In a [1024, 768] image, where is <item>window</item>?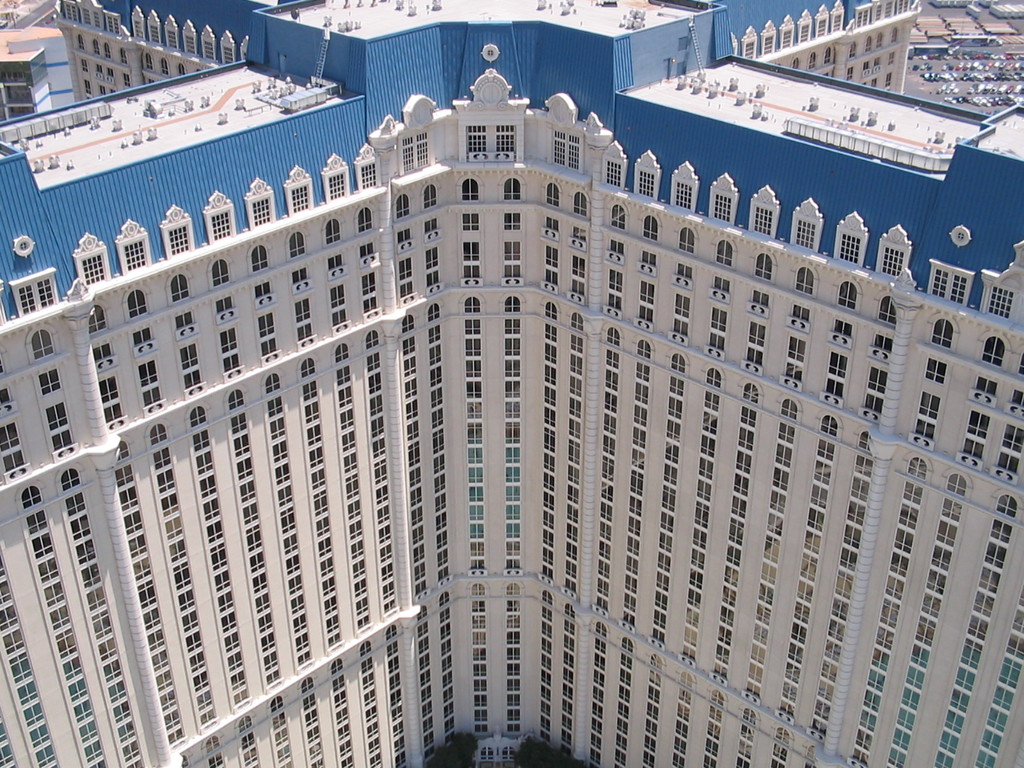
box(506, 317, 518, 337).
